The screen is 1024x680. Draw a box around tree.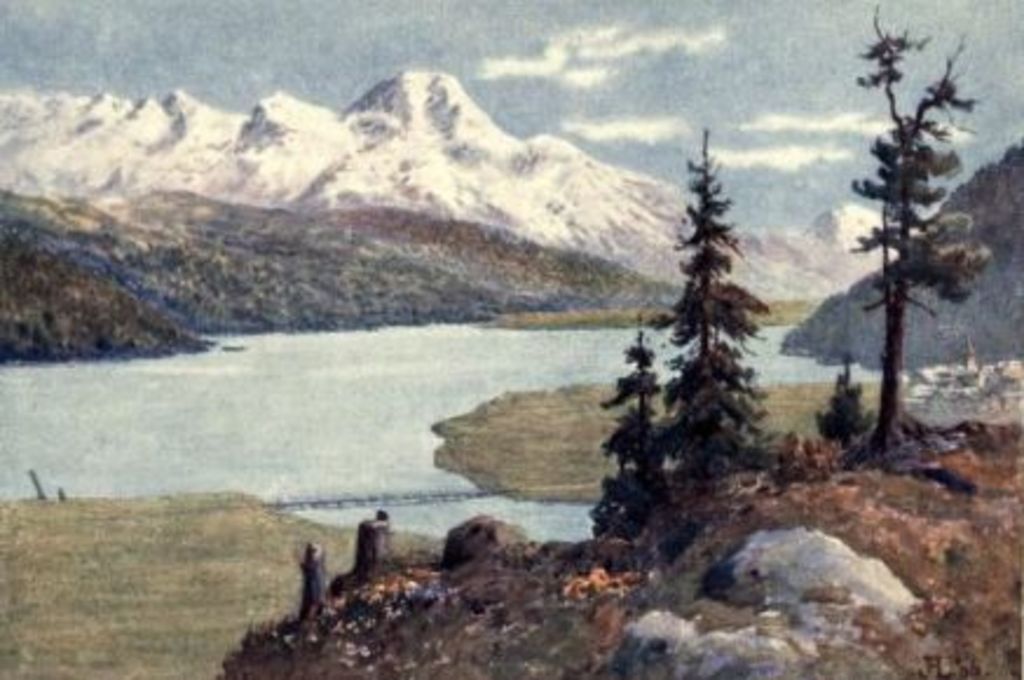
(x1=670, y1=113, x2=762, y2=516).
